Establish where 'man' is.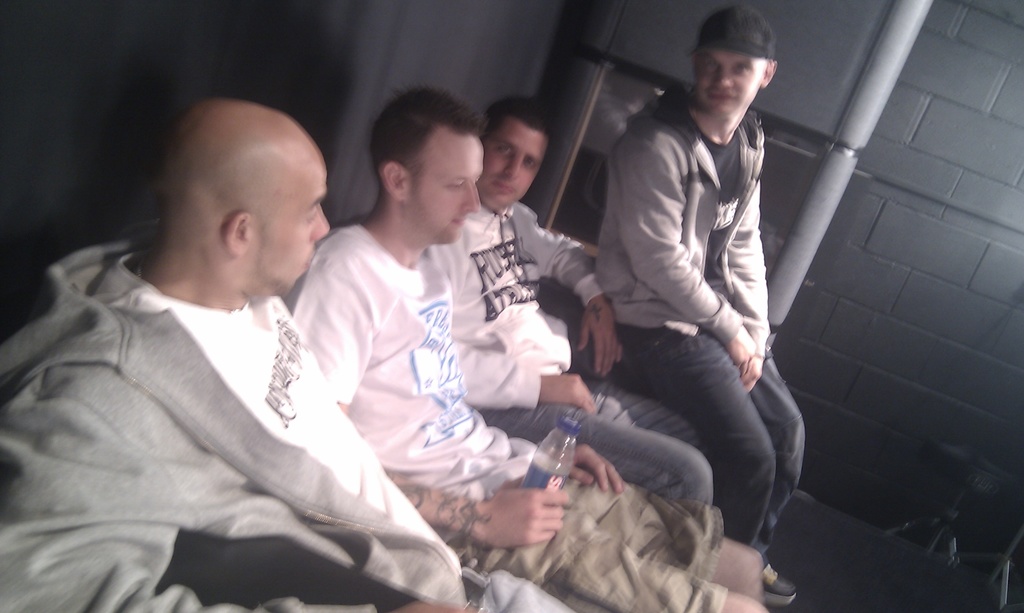
Established at locate(282, 84, 774, 612).
